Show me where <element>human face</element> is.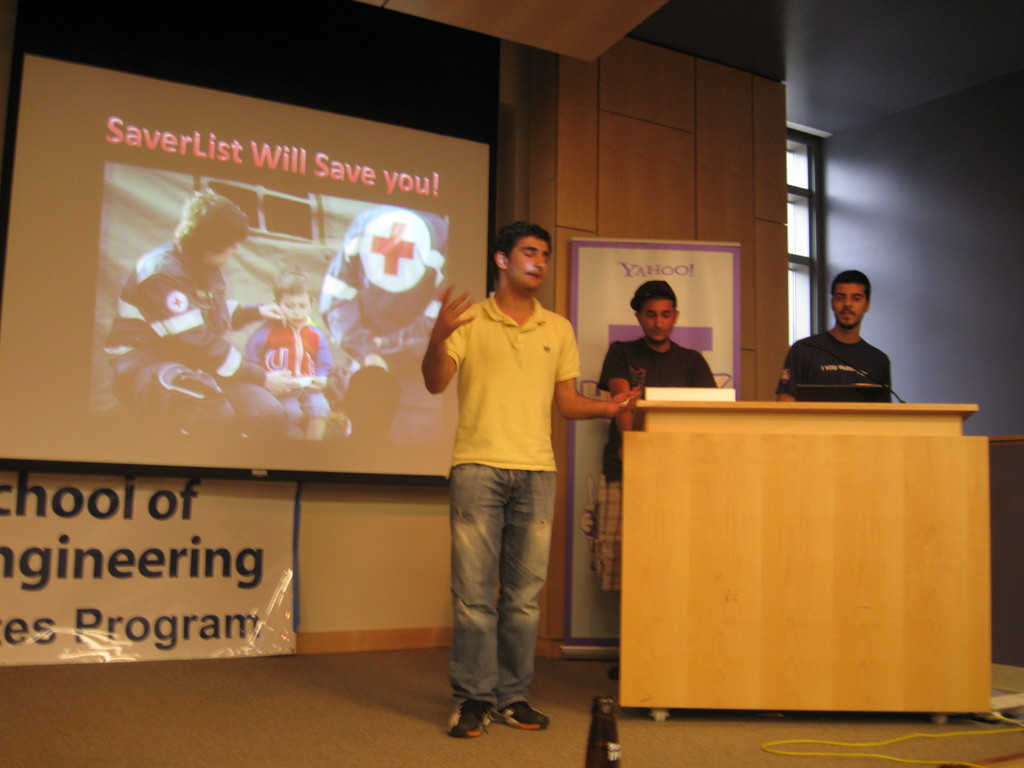
<element>human face</element> is at region(833, 277, 866, 330).
